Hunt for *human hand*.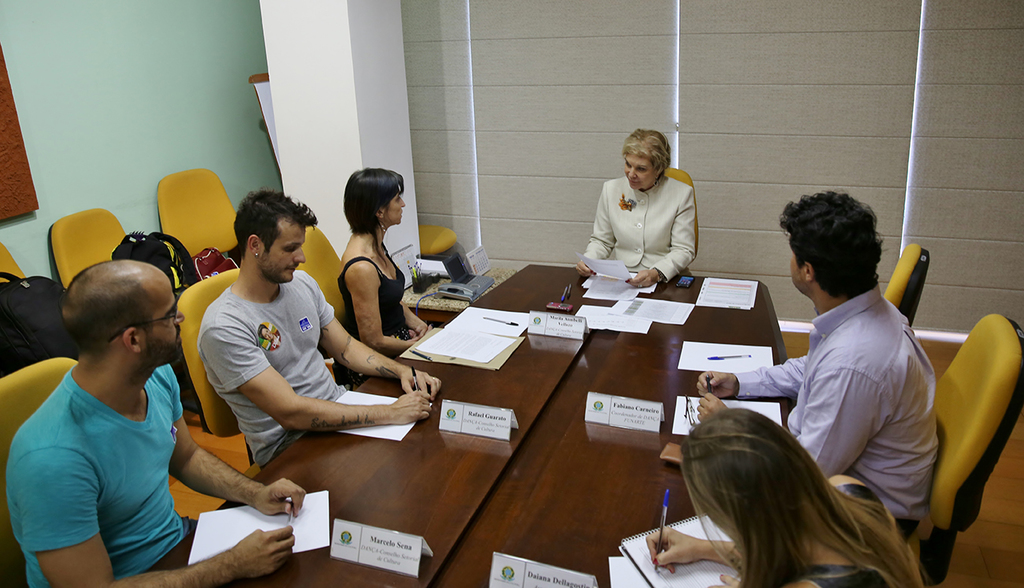
Hunted down at box=[369, 373, 437, 430].
